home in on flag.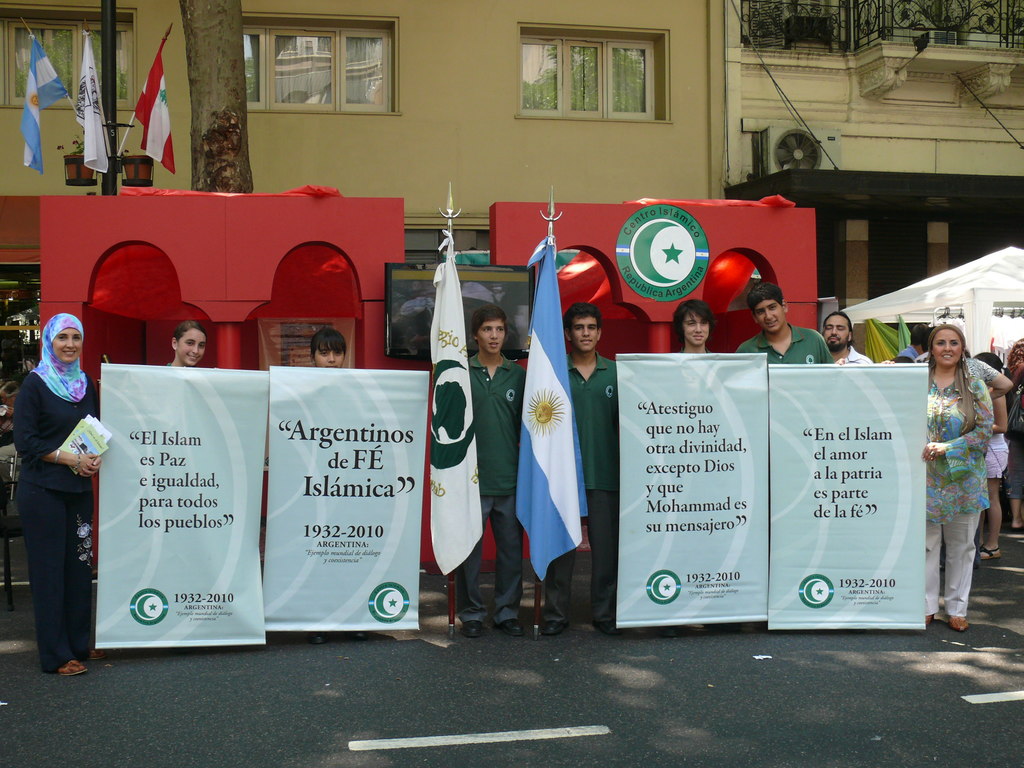
Homed in at box=[108, 38, 167, 180].
